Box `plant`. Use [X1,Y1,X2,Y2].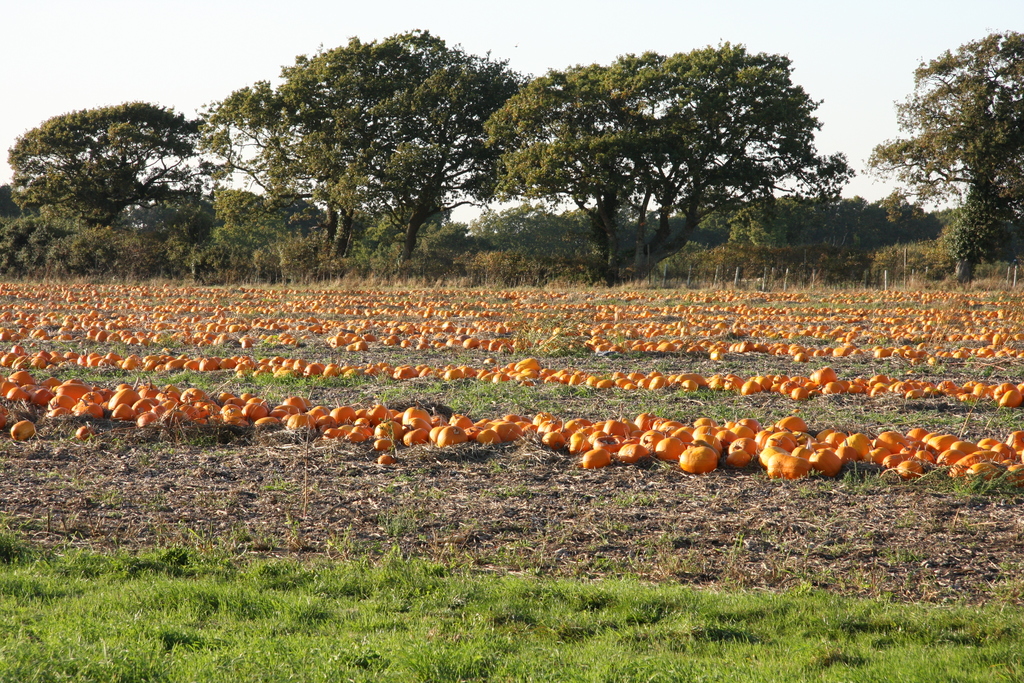
[478,242,608,288].
